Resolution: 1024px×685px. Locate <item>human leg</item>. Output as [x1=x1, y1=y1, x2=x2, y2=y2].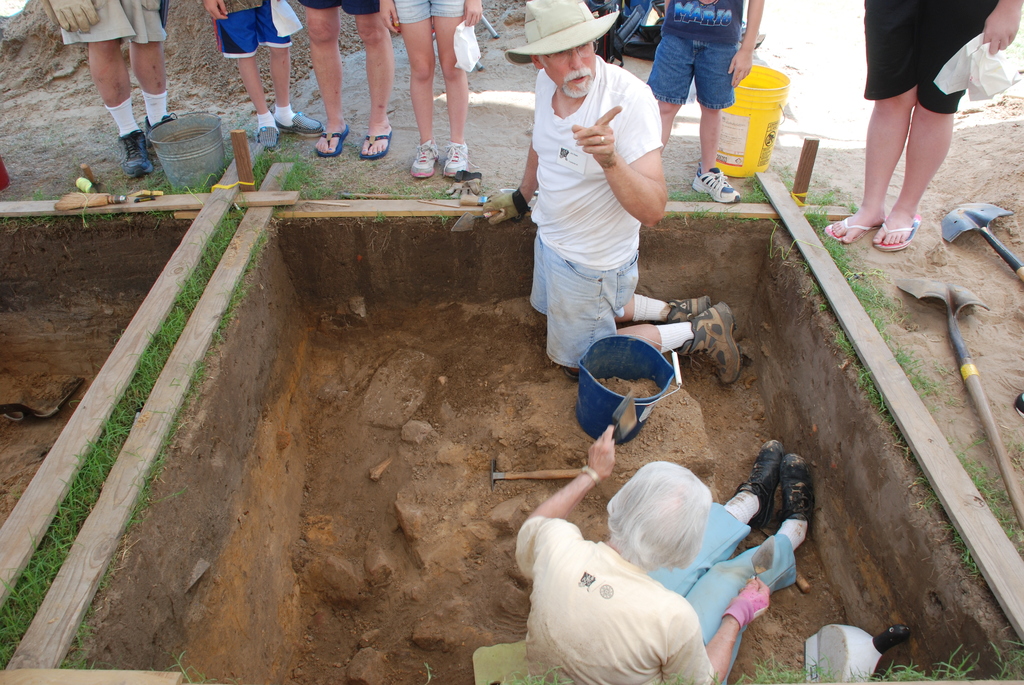
[x1=653, y1=432, x2=815, y2=684].
